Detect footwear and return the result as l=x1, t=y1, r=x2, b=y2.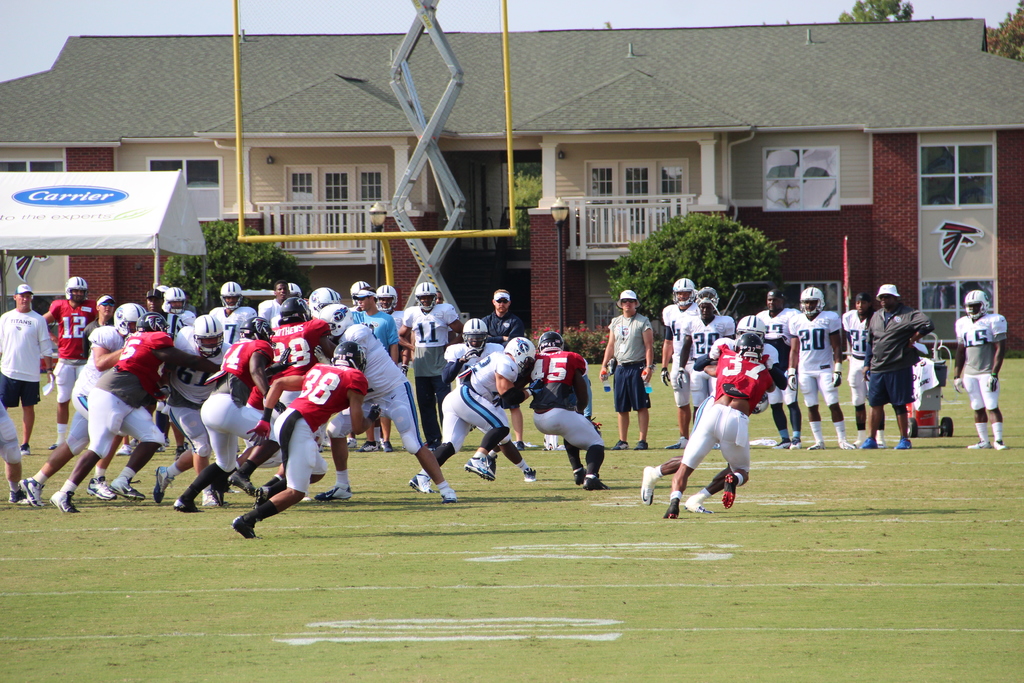
l=790, t=433, r=801, b=446.
